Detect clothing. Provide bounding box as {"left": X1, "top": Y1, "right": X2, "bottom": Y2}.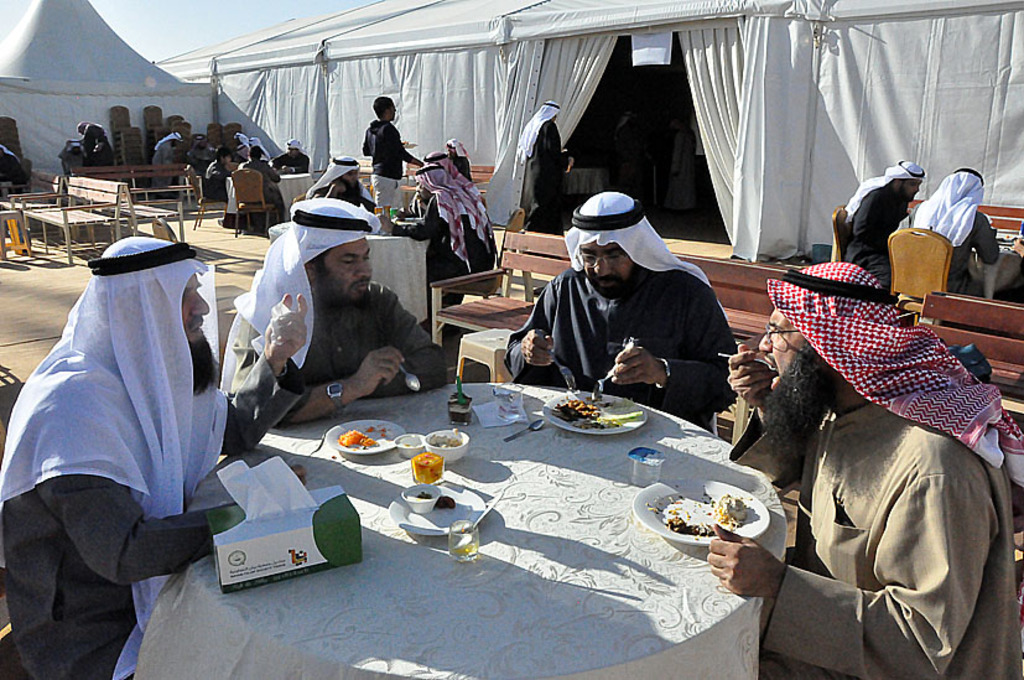
{"left": 511, "top": 103, "right": 565, "bottom": 230}.
